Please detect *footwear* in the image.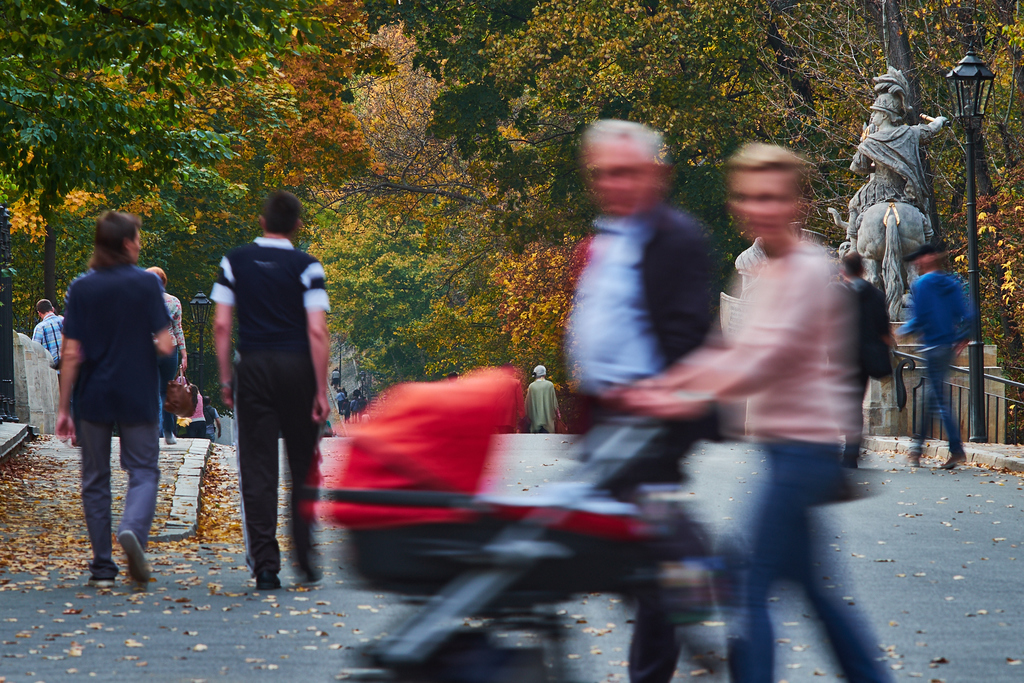
region(118, 530, 151, 585).
